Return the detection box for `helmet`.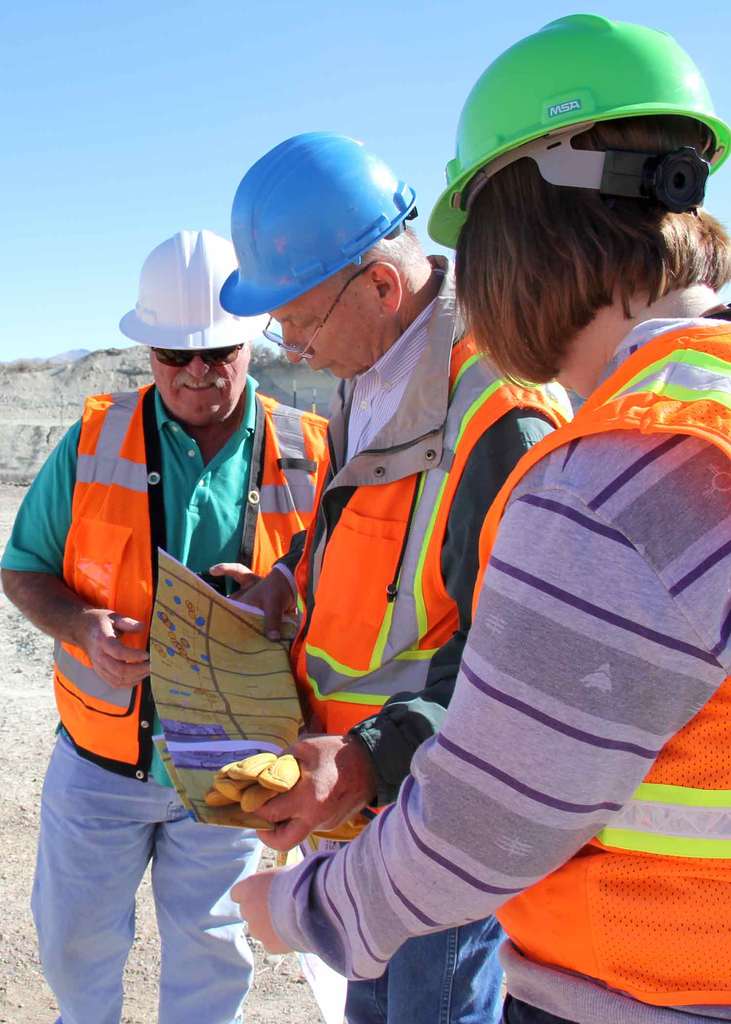
<box>420,8,730,255</box>.
